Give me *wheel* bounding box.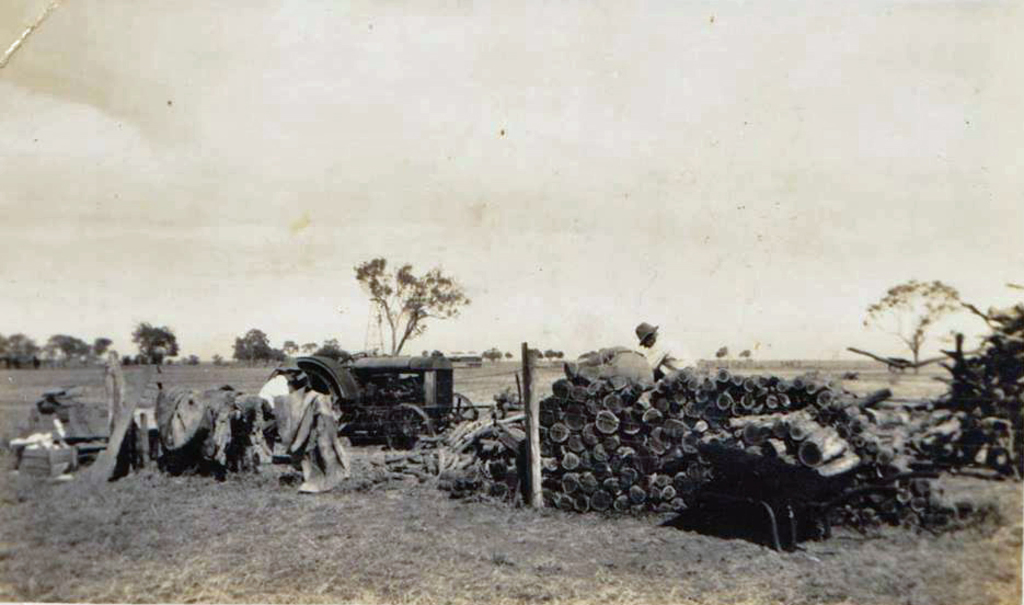
x1=383, y1=403, x2=432, y2=454.
